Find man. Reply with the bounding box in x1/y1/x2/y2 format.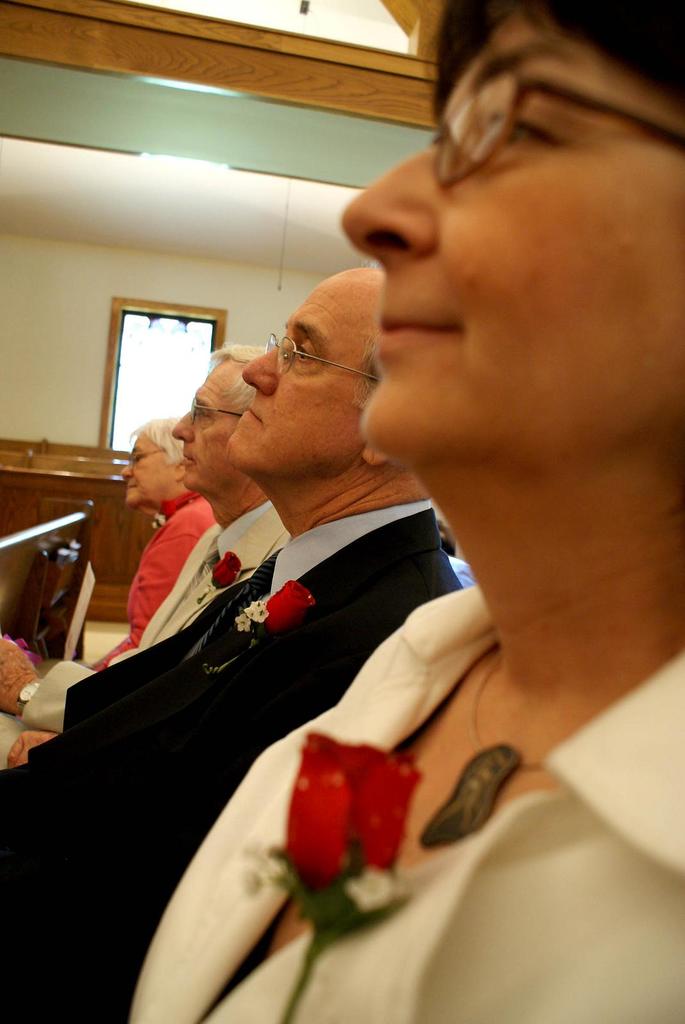
0/259/464/1023.
